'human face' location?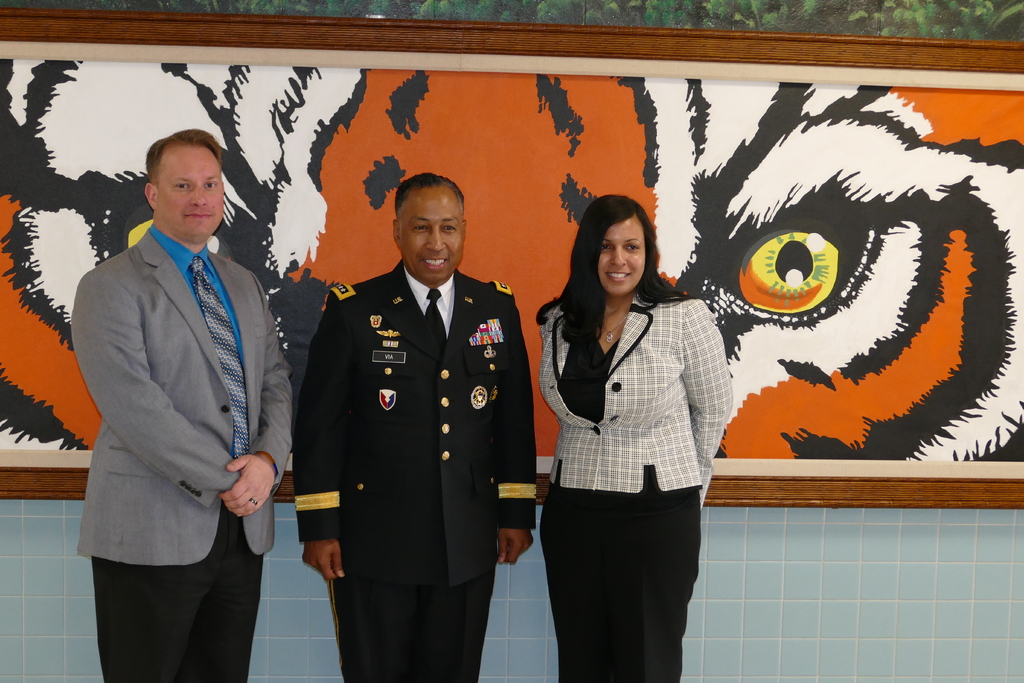
box=[597, 220, 644, 293]
